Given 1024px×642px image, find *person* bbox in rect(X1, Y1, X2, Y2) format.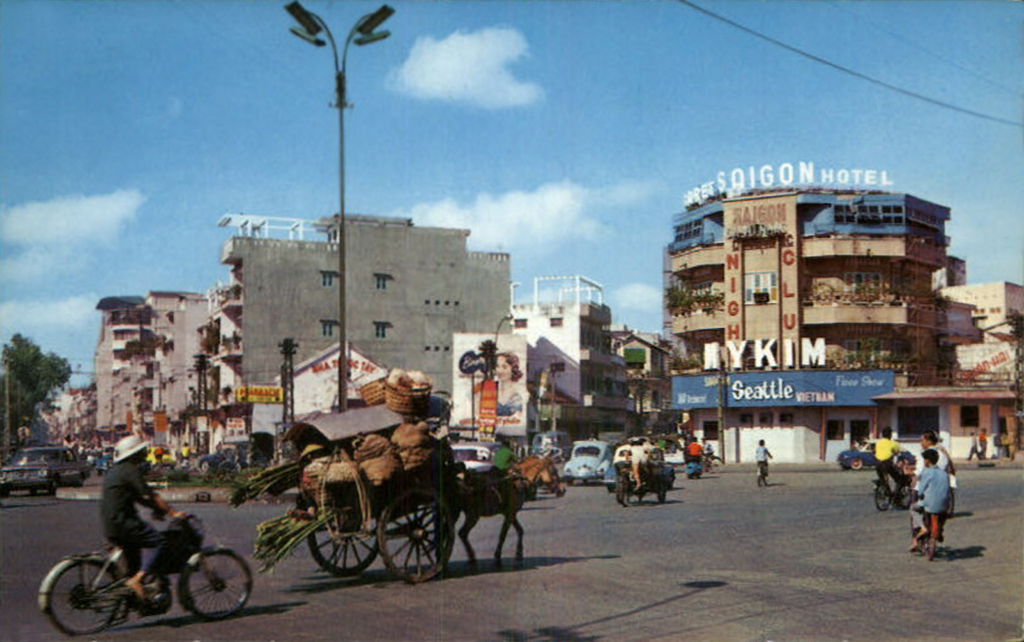
rect(628, 438, 651, 494).
